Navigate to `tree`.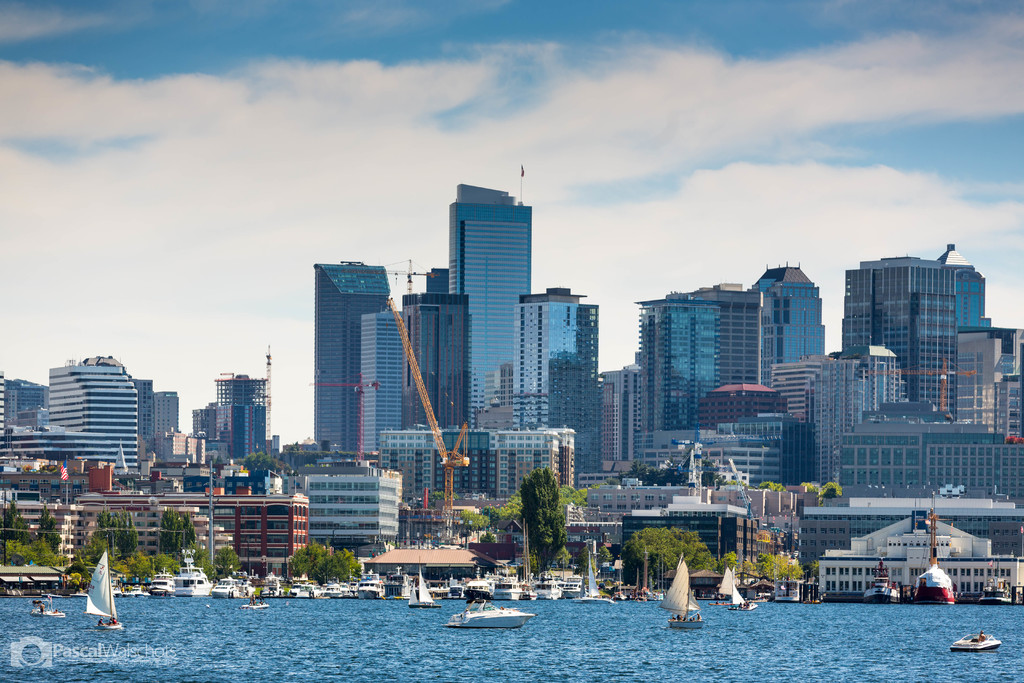
Navigation target: detection(244, 452, 268, 497).
